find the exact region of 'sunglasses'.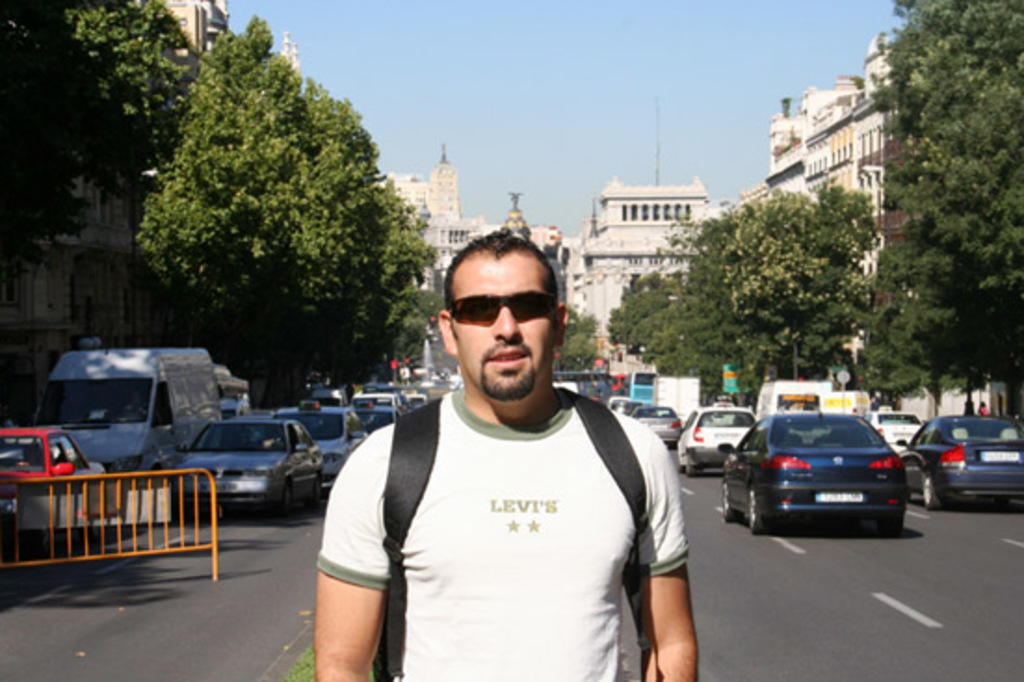
Exact region: [x1=448, y1=290, x2=558, y2=325].
